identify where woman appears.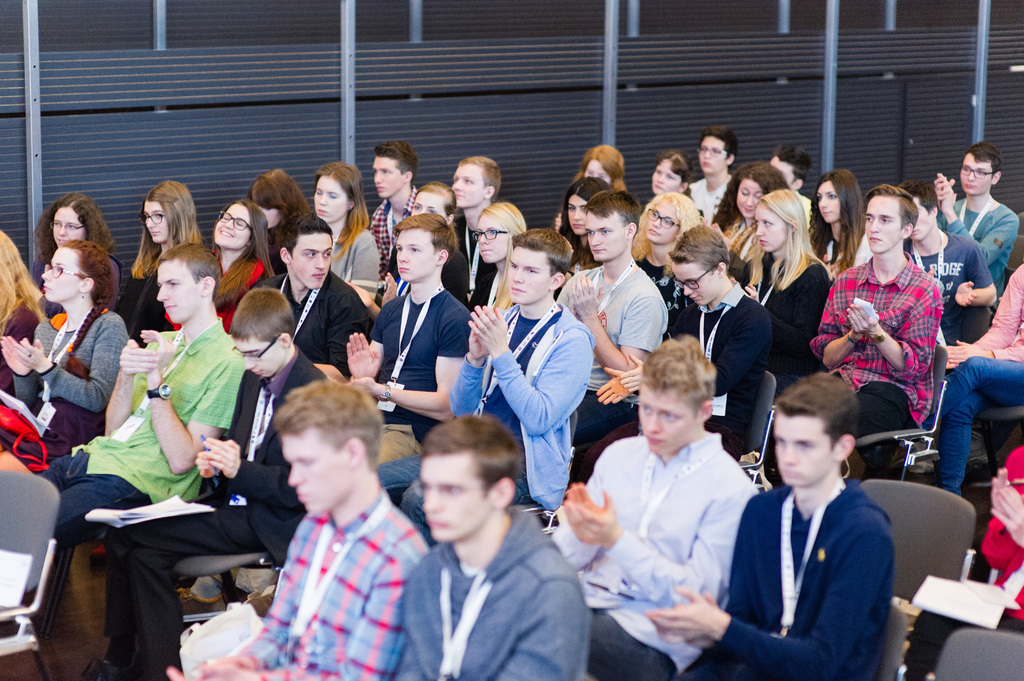
Appears at l=708, t=163, r=783, b=244.
